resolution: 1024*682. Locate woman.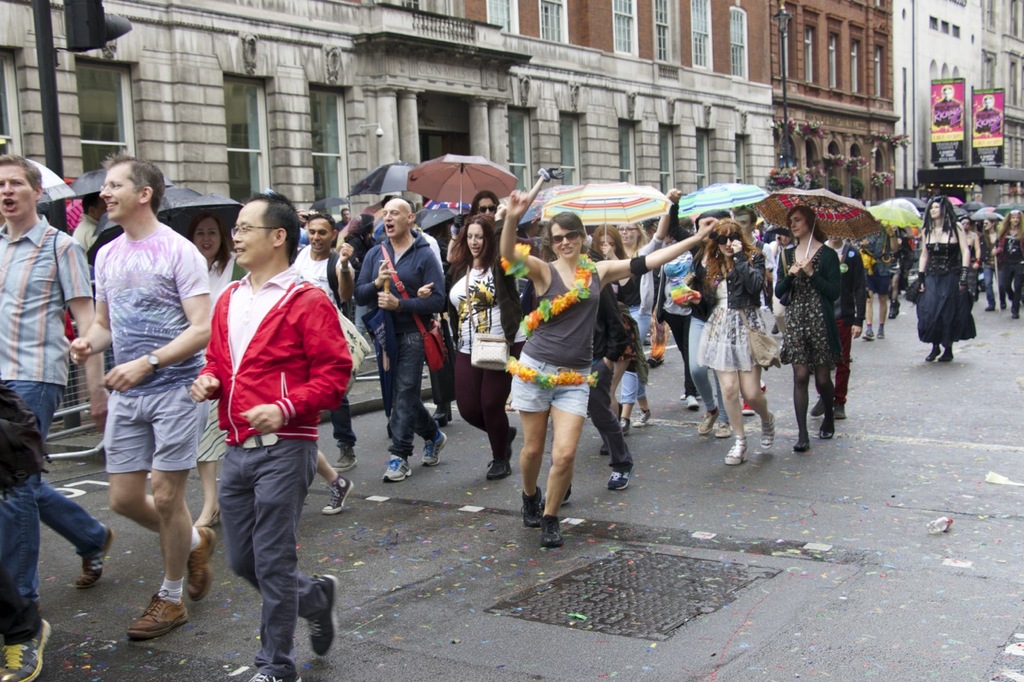
[493, 189, 714, 552].
